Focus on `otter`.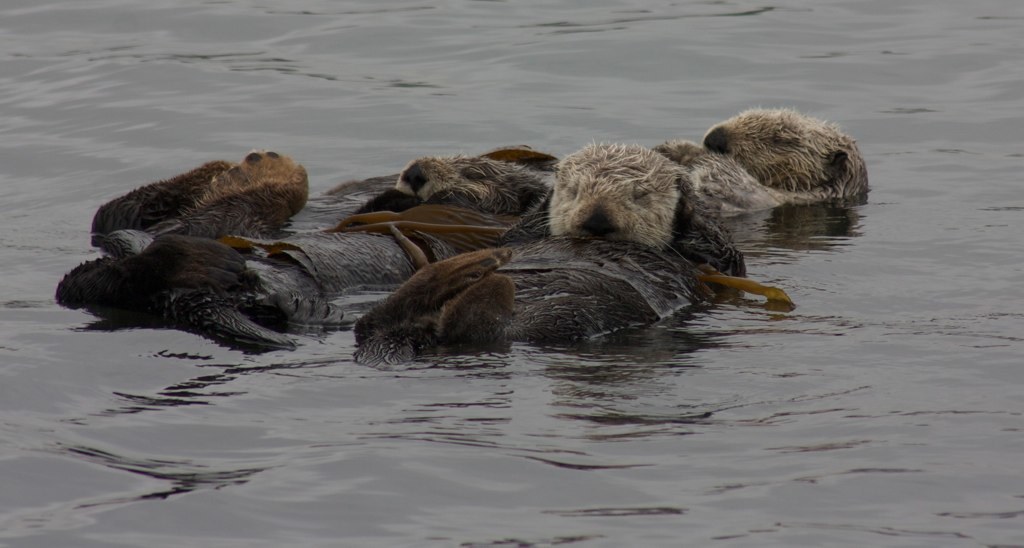
Focused at l=94, t=142, r=304, b=236.
